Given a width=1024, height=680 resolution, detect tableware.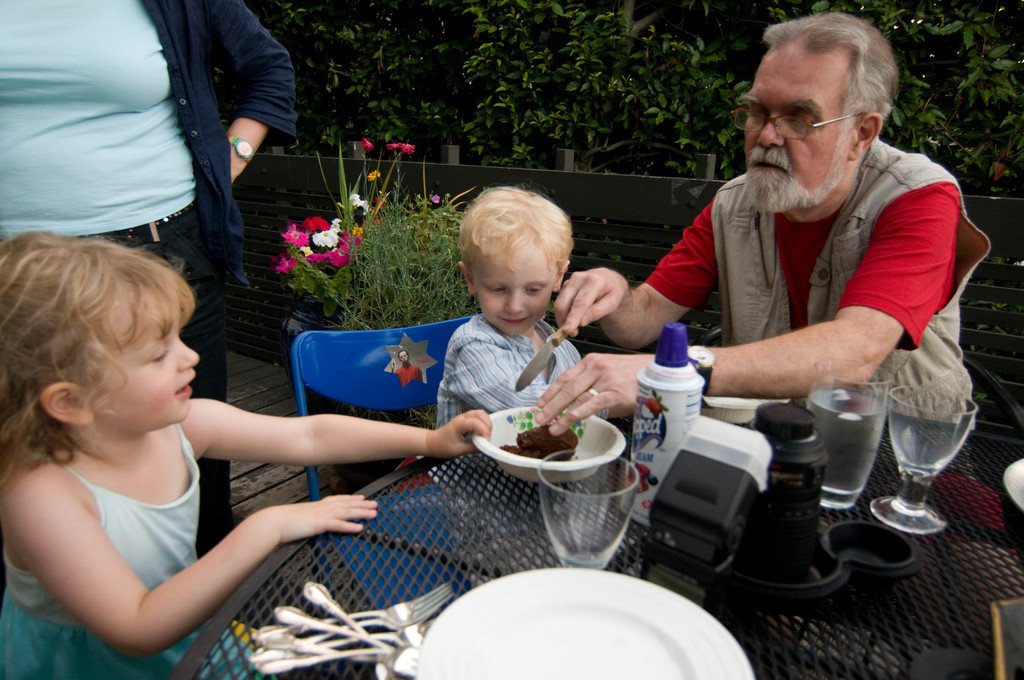
x1=428 y1=583 x2=731 y2=672.
